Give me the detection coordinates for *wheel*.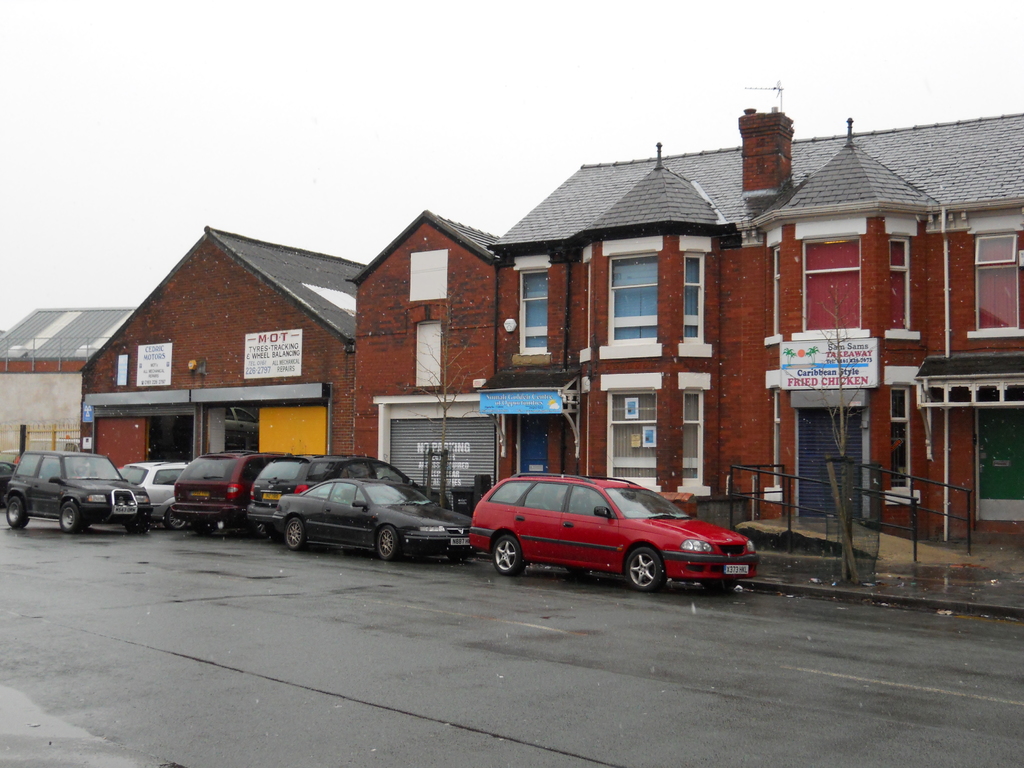
4, 496, 29, 527.
